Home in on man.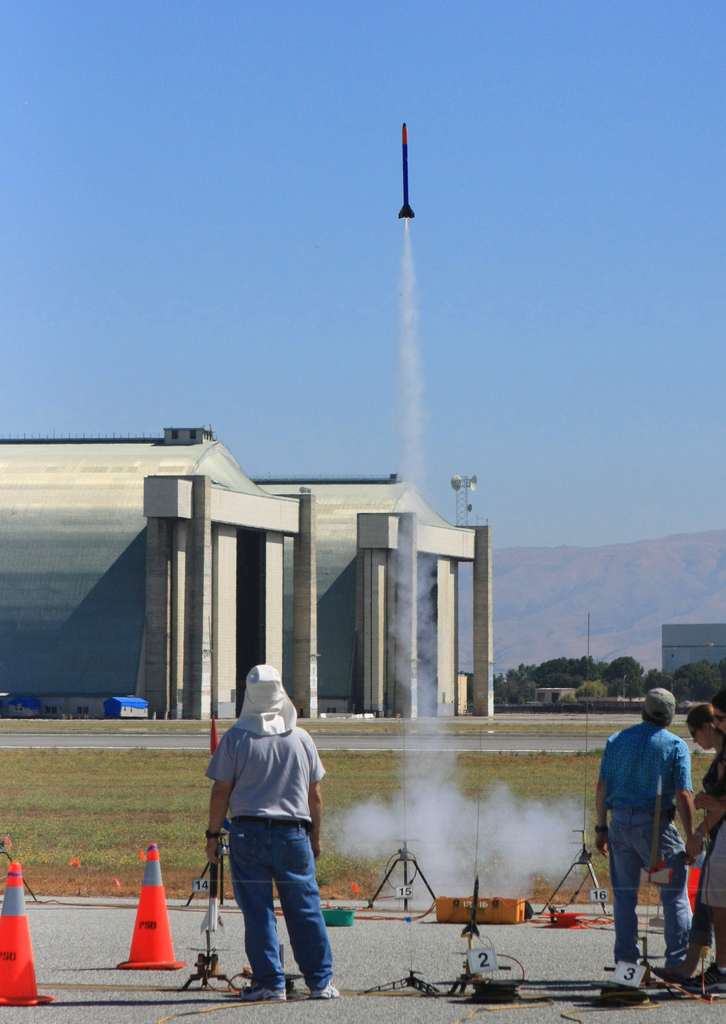
Homed in at region(591, 687, 704, 973).
